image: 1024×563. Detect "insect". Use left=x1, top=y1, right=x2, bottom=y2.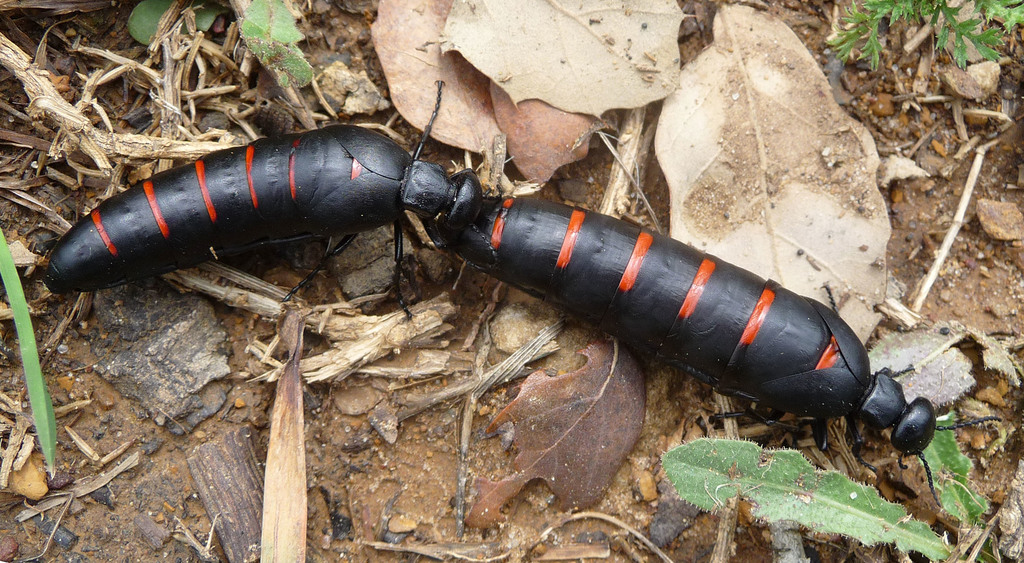
left=440, top=201, right=1001, bottom=510.
